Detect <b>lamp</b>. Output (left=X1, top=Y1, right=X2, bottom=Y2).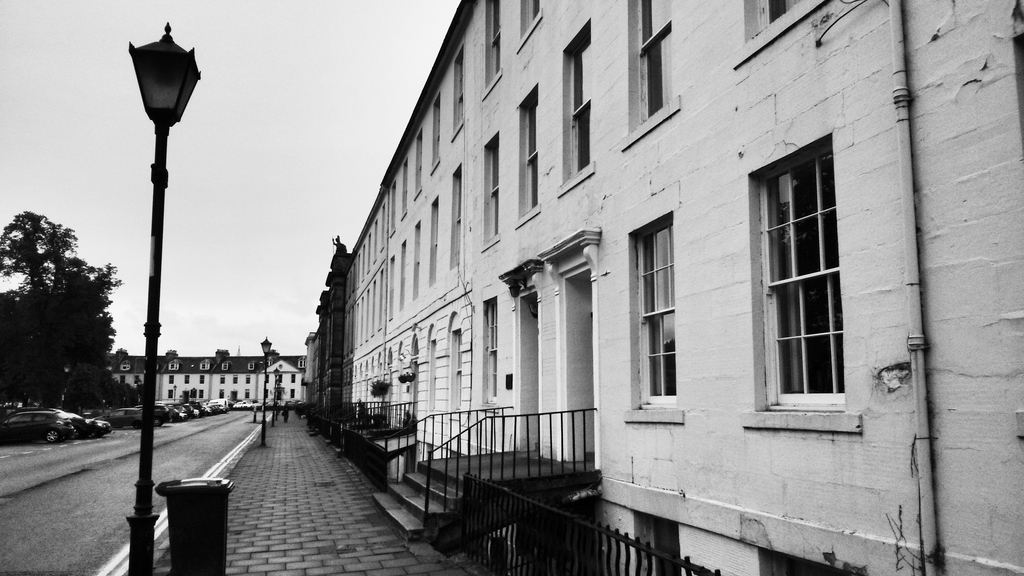
(left=271, top=366, right=281, bottom=427).
